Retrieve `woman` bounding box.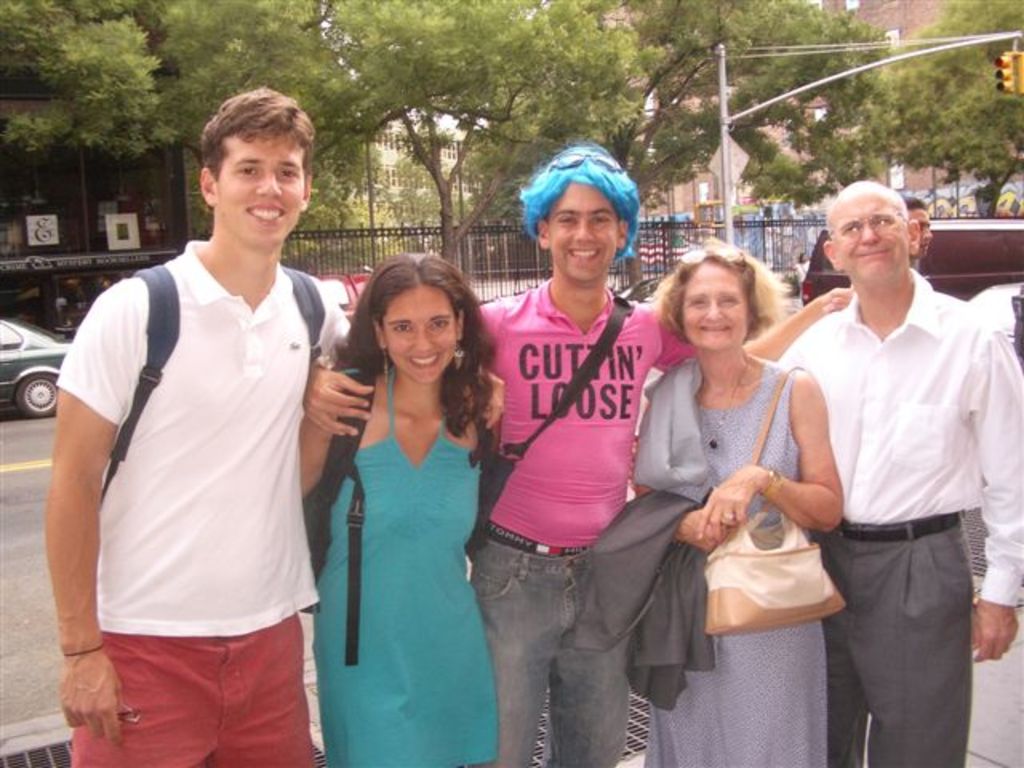
Bounding box: 629,240,848,766.
